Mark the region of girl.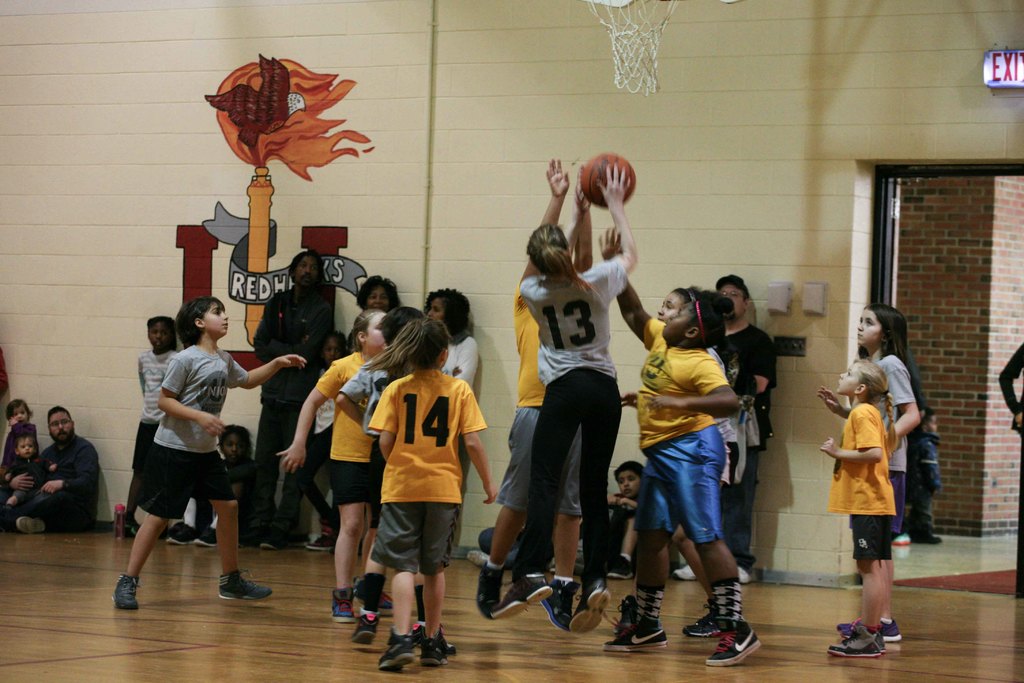
Region: {"left": 598, "top": 226, "right": 764, "bottom": 666}.
